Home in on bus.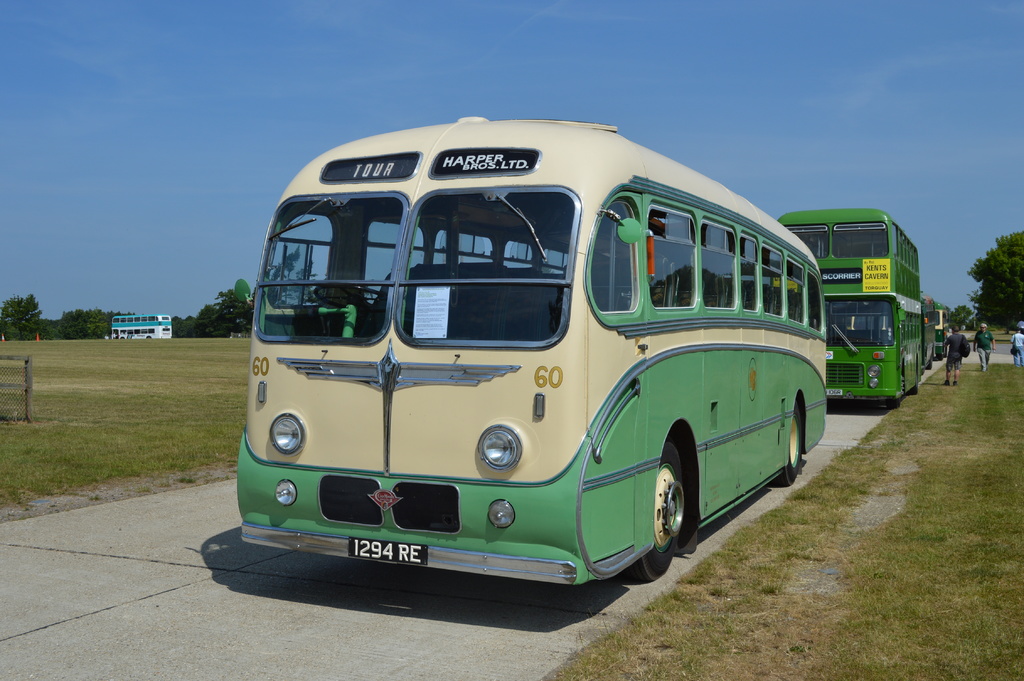
Homed in at [x1=936, y1=304, x2=949, y2=360].
